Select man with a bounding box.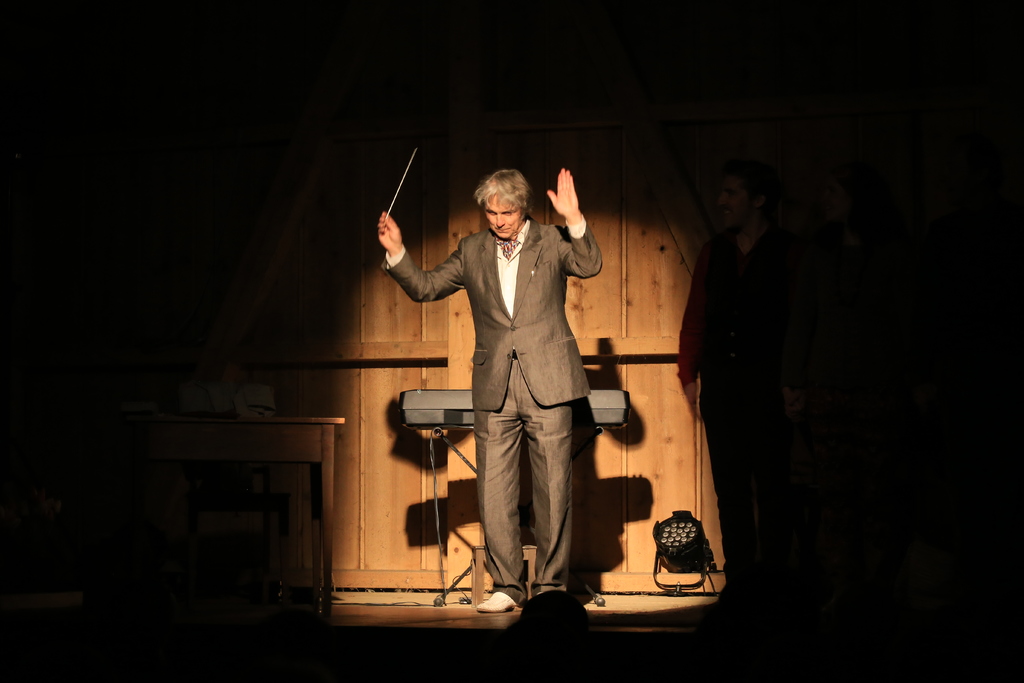
385/160/611/607.
